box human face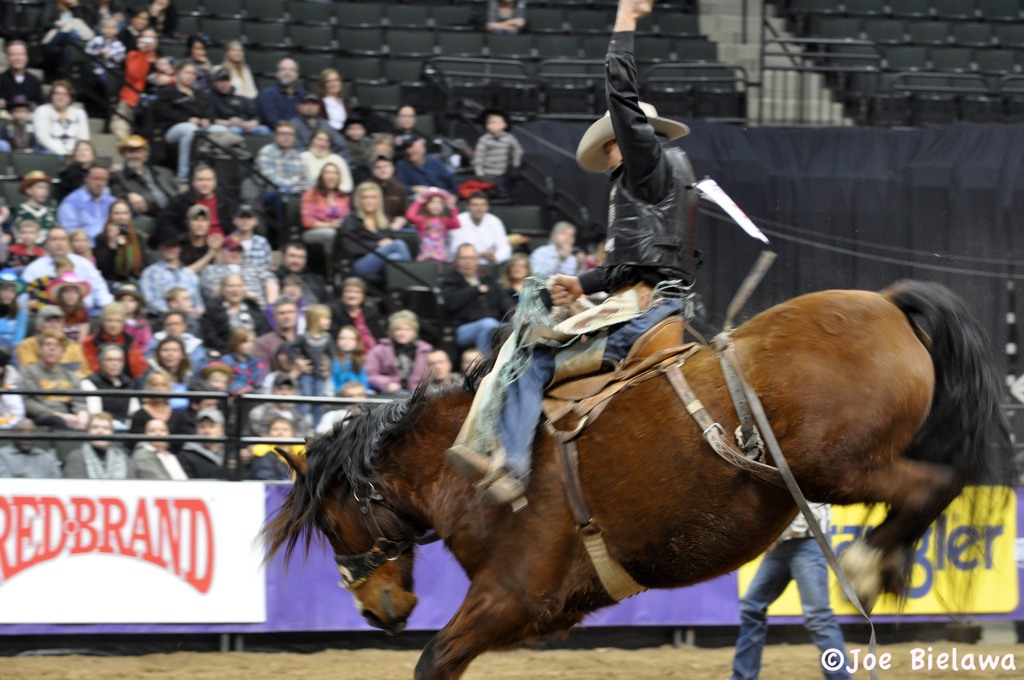
73,231,88,256
